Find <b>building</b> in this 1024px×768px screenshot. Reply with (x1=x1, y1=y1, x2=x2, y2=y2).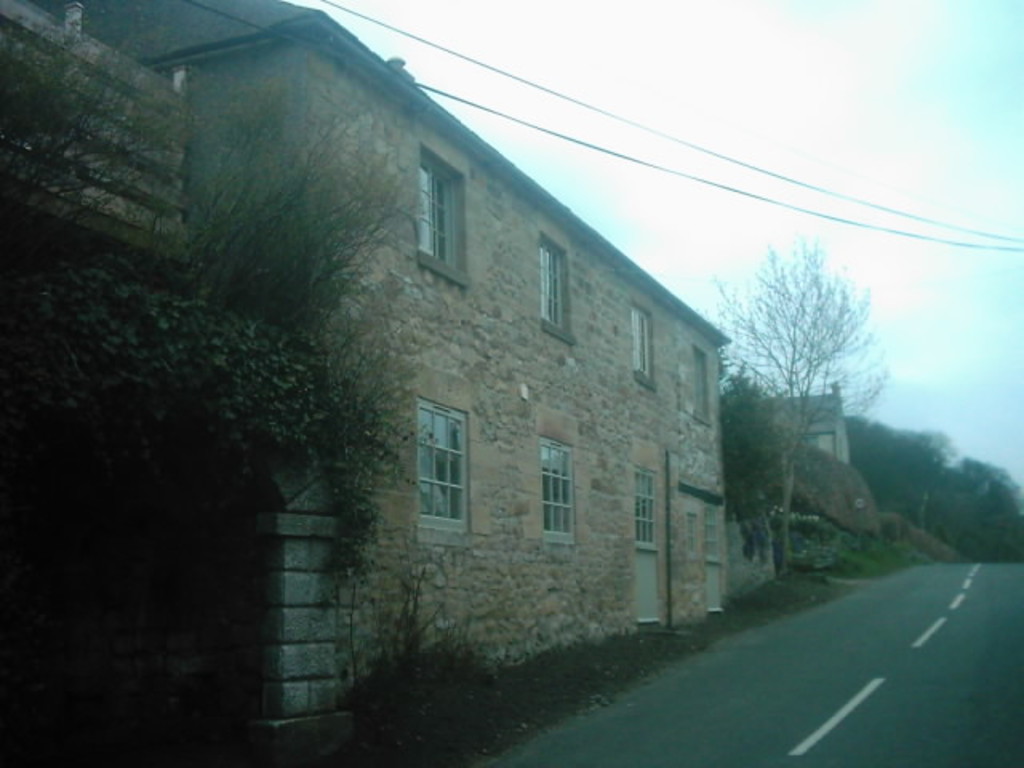
(x1=0, y1=0, x2=861, y2=766).
